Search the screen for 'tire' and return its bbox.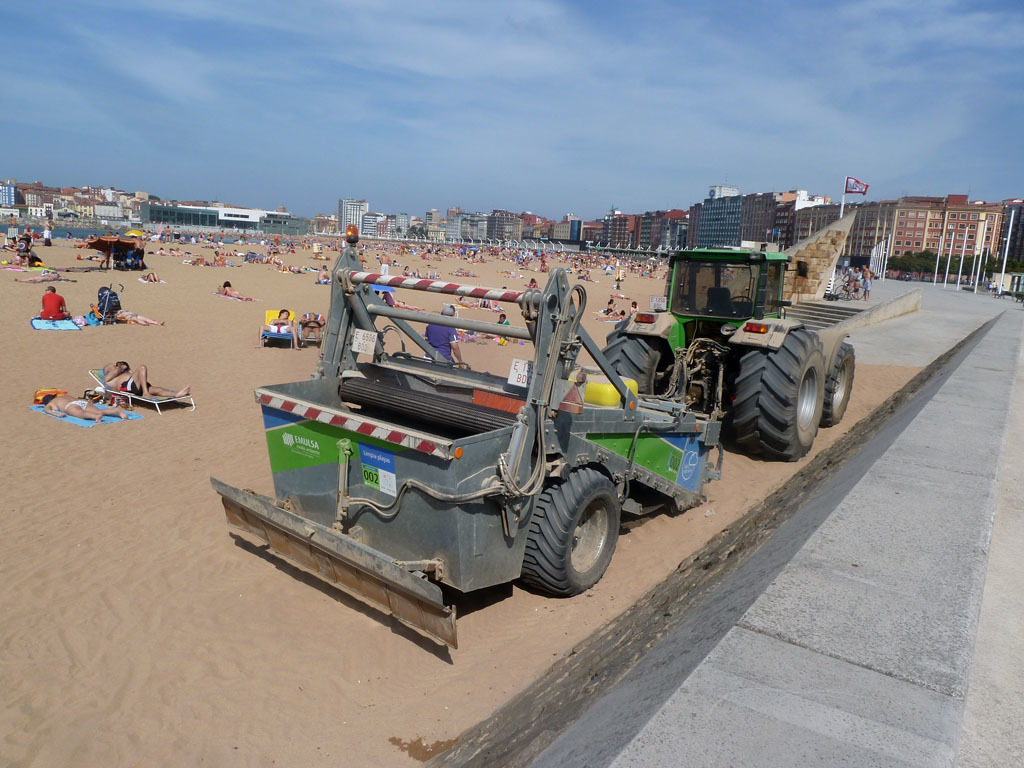
Found: (528,467,621,588).
